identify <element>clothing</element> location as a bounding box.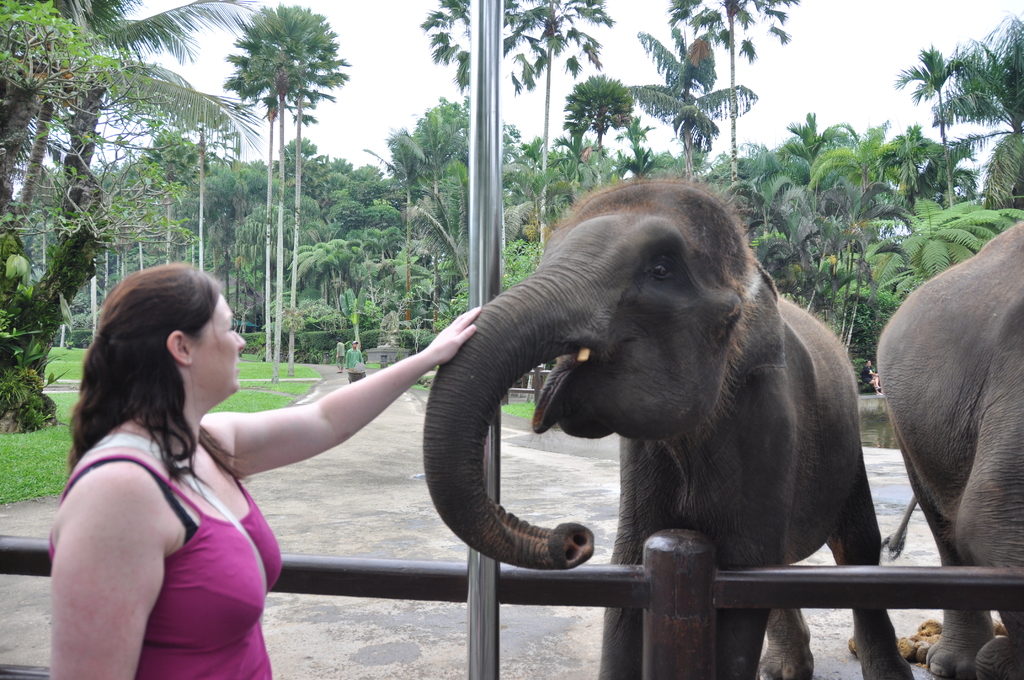
bbox(339, 343, 349, 365).
